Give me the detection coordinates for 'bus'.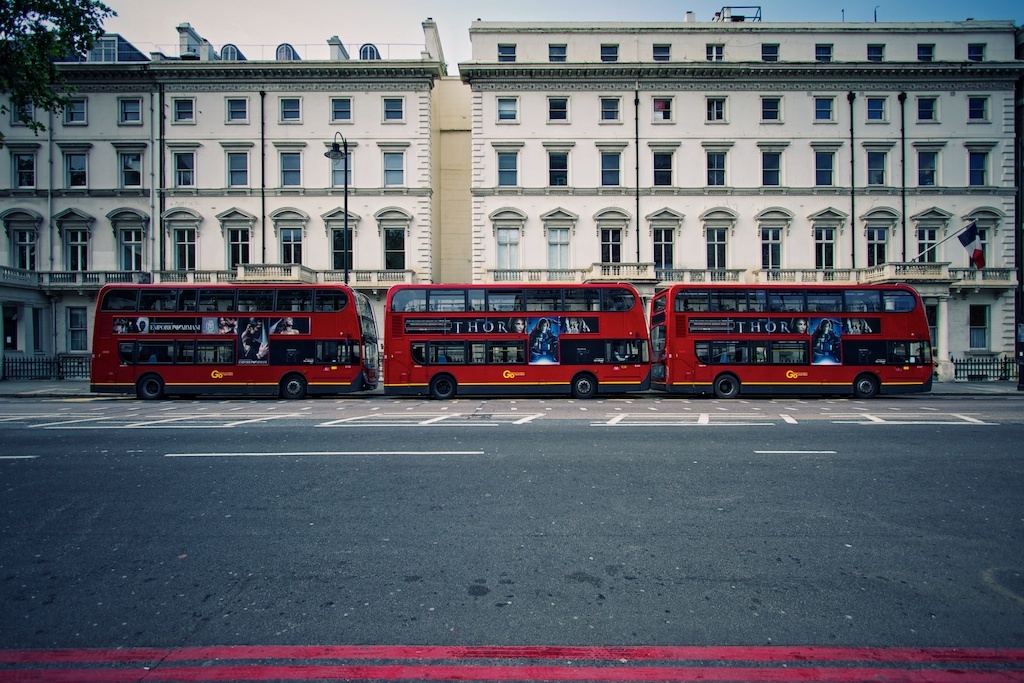
x1=649, y1=281, x2=935, y2=399.
